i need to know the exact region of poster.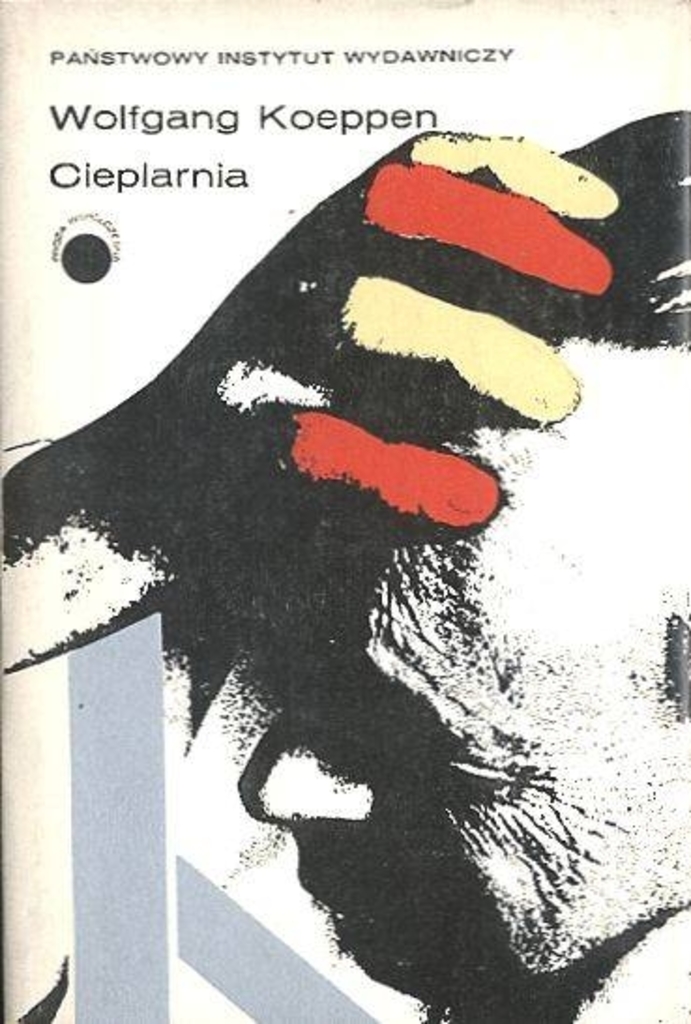
Region: x1=0, y1=0, x2=689, y2=1022.
